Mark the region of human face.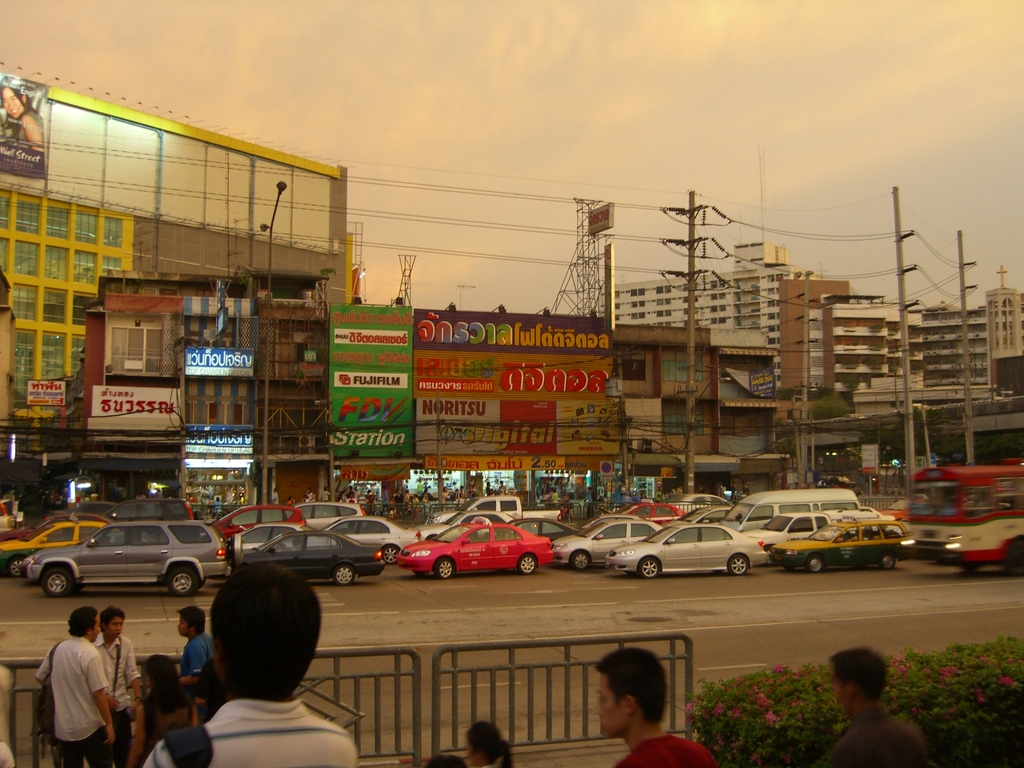
Region: region(96, 616, 108, 642).
